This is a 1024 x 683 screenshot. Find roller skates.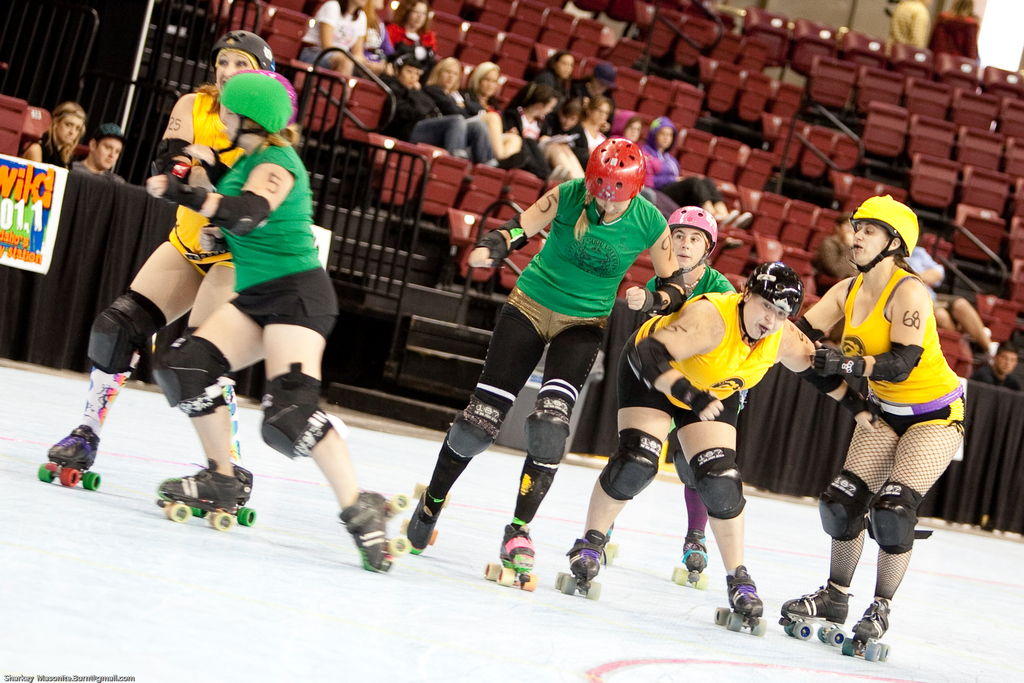
Bounding box: left=778, top=580, right=848, bottom=646.
